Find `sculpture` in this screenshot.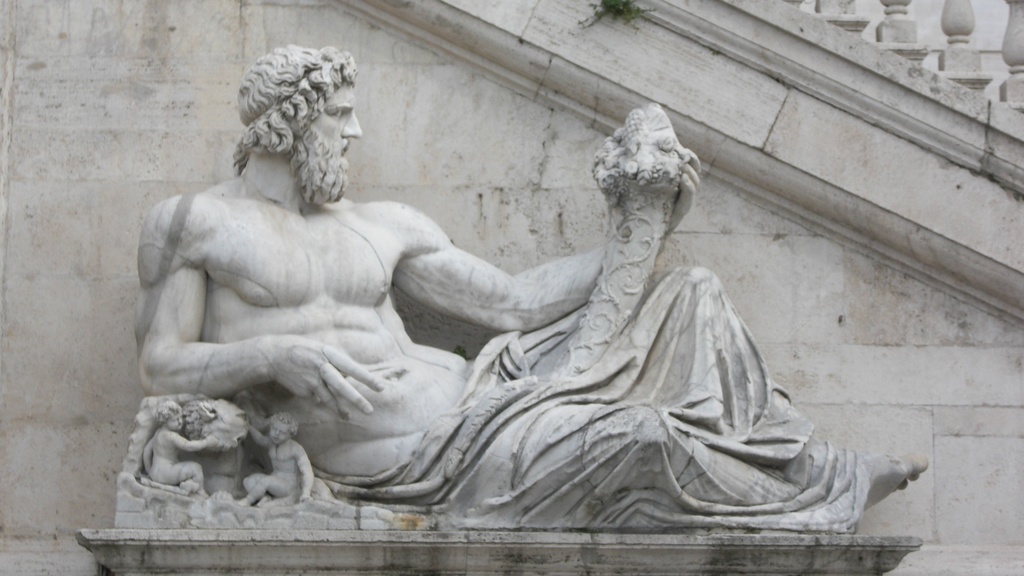
The bounding box for `sculpture` is bbox=[147, 395, 214, 498].
